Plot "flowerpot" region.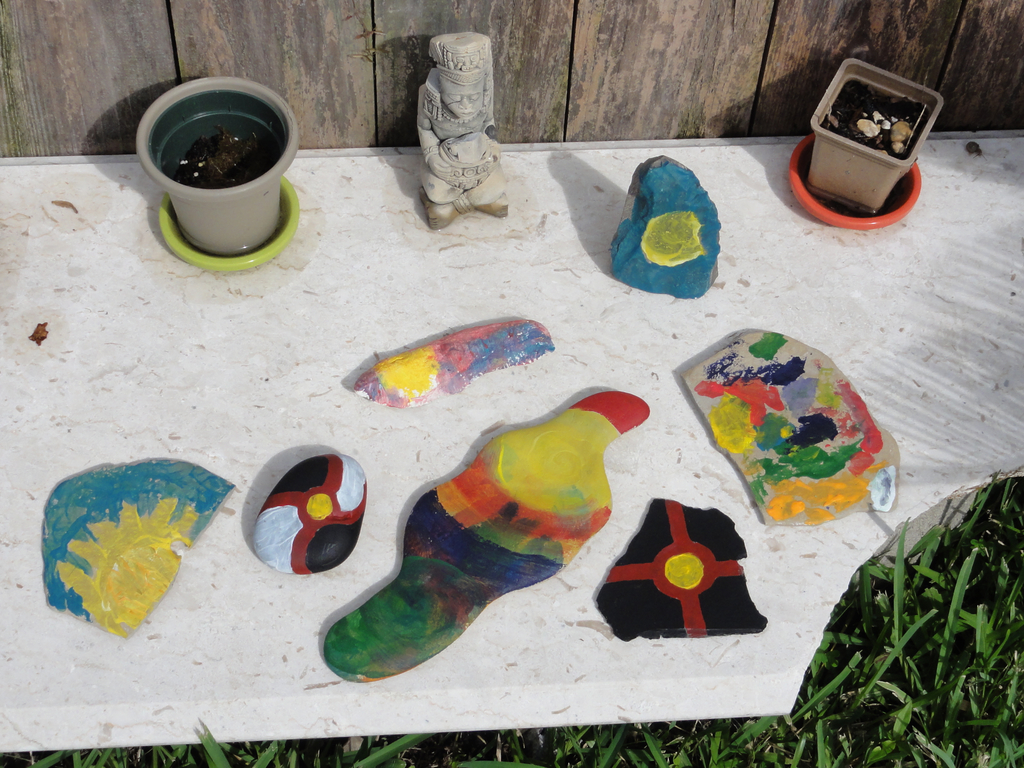
Plotted at 137,94,291,268.
